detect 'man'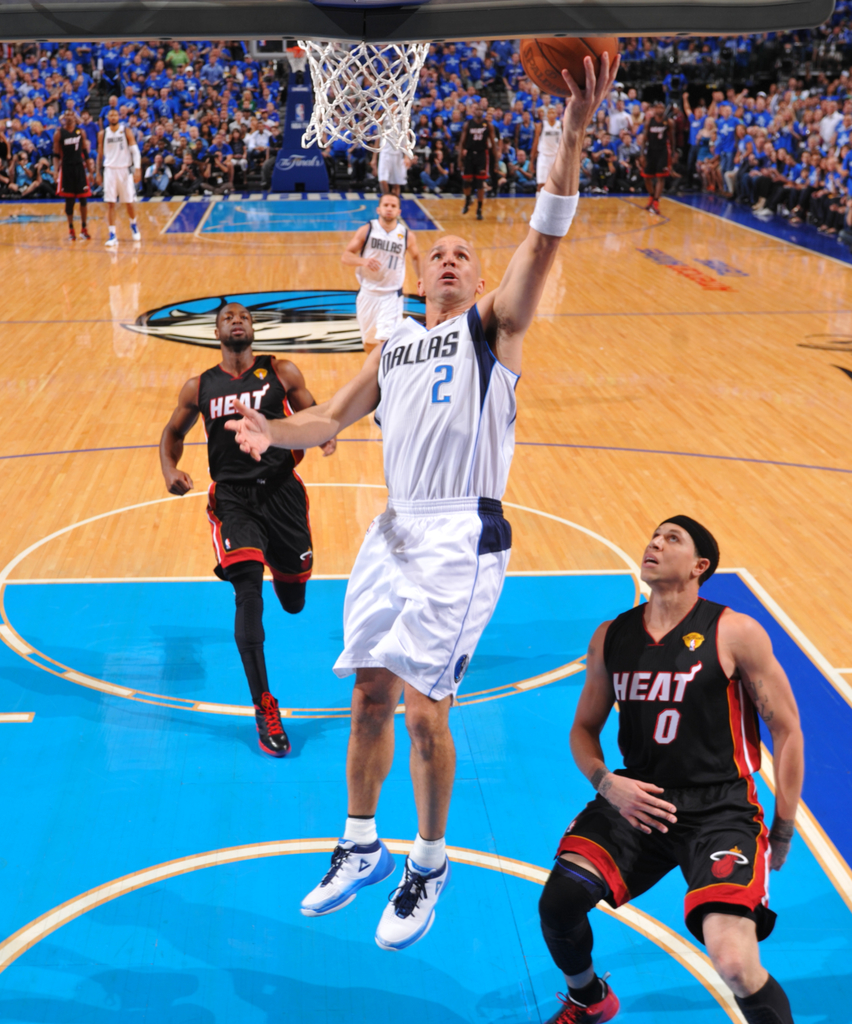
pyautogui.locateOnScreen(93, 106, 142, 248)
